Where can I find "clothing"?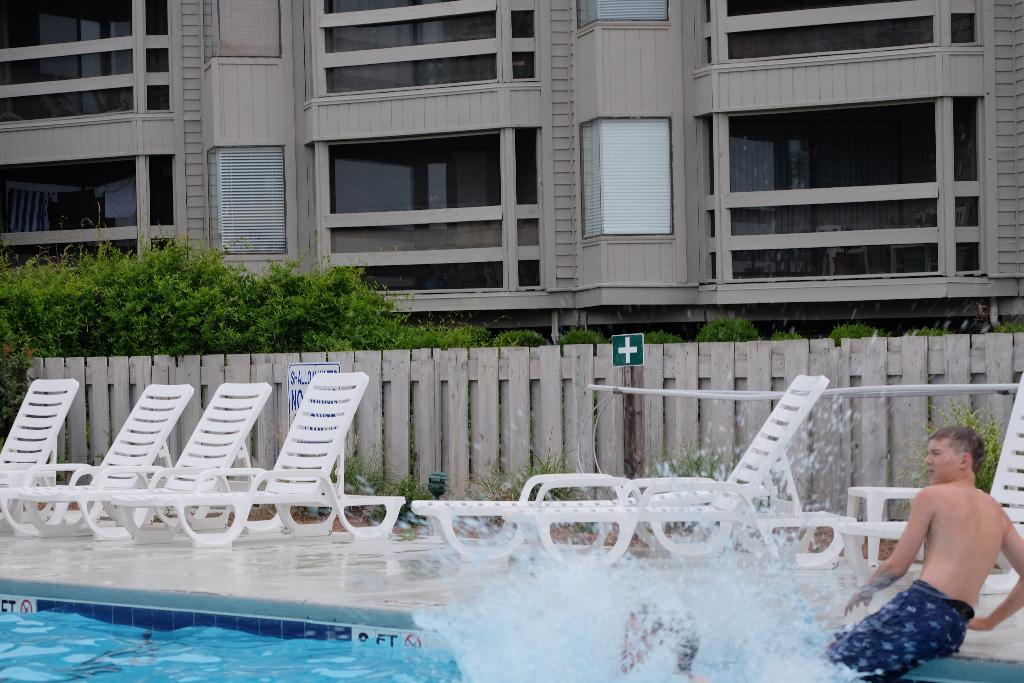
You can find it at box=[824, 577, 972, 682].
